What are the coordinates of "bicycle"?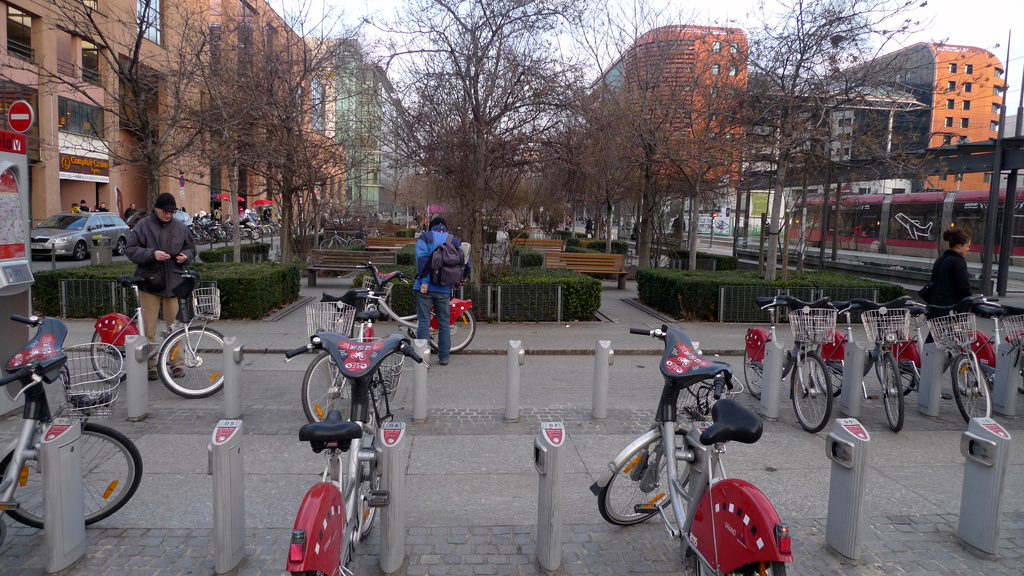
box=[0, 313, 144, 550].
